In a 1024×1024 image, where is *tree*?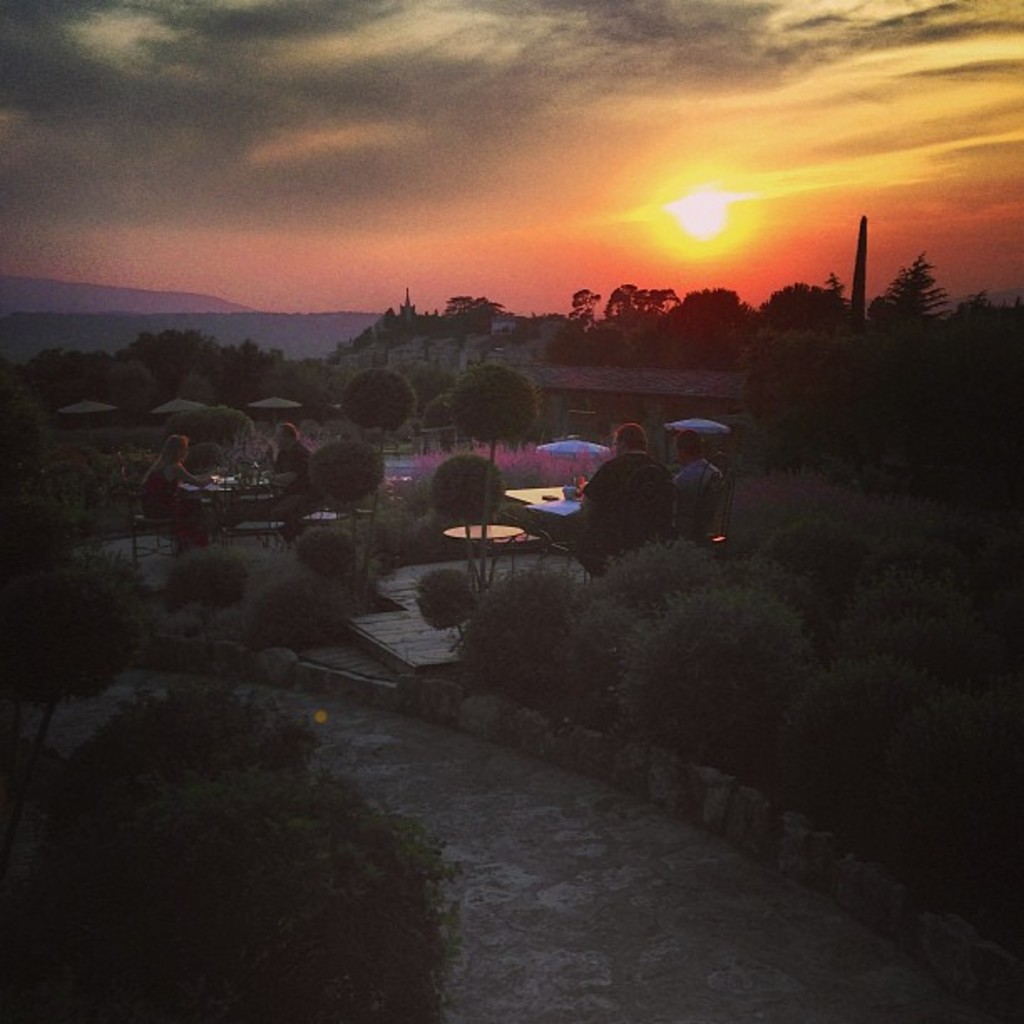
rect(601, 271, 679, 326).
